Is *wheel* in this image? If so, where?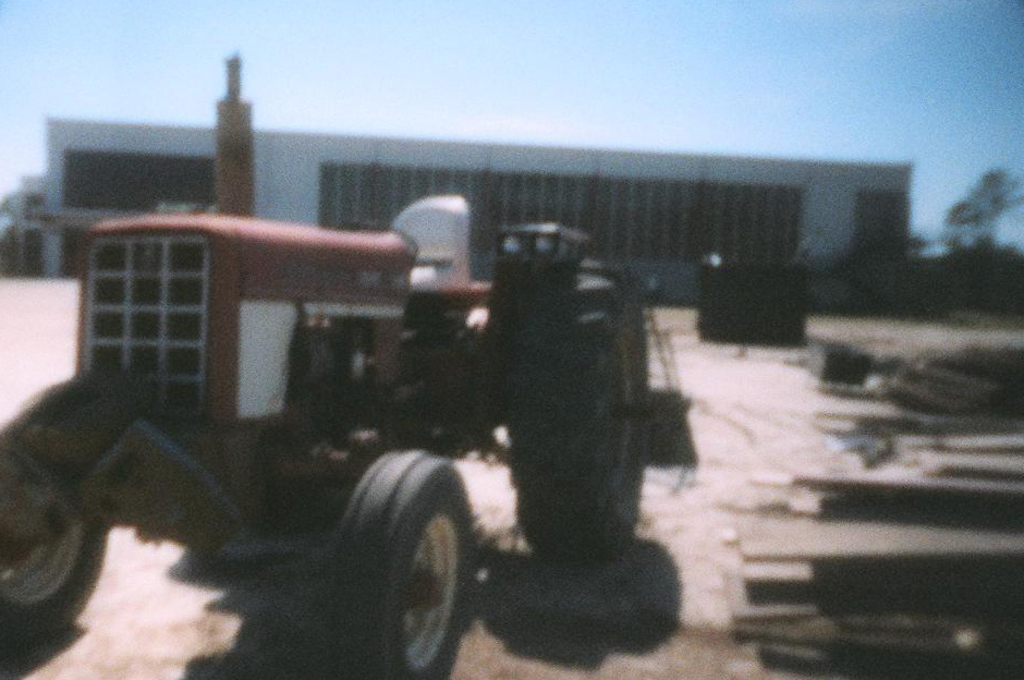
Yes, at crop(499, 270, 658, 561).
